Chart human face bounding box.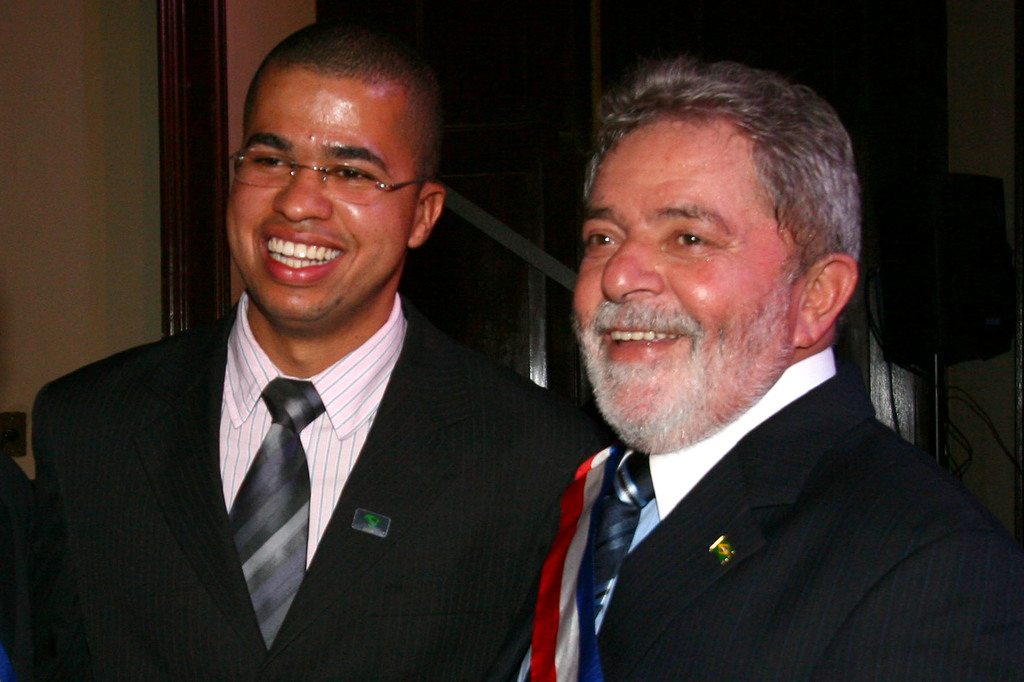
Charted: [569, 109, 795, 451].
